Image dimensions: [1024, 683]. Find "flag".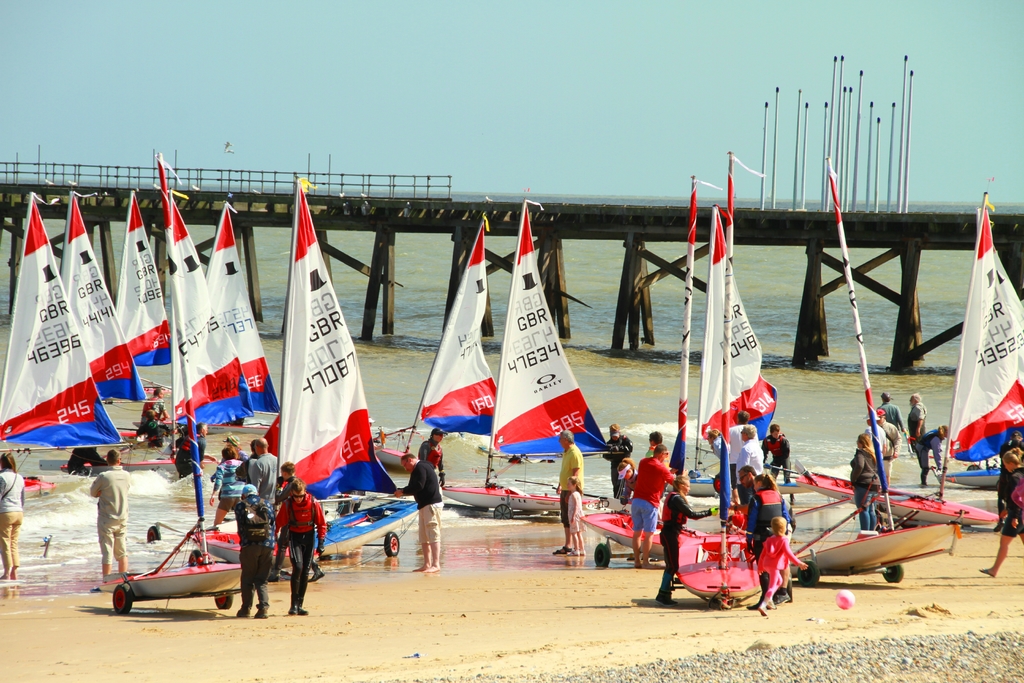
<bbox>280, 176, 402, 504</bbox>.
